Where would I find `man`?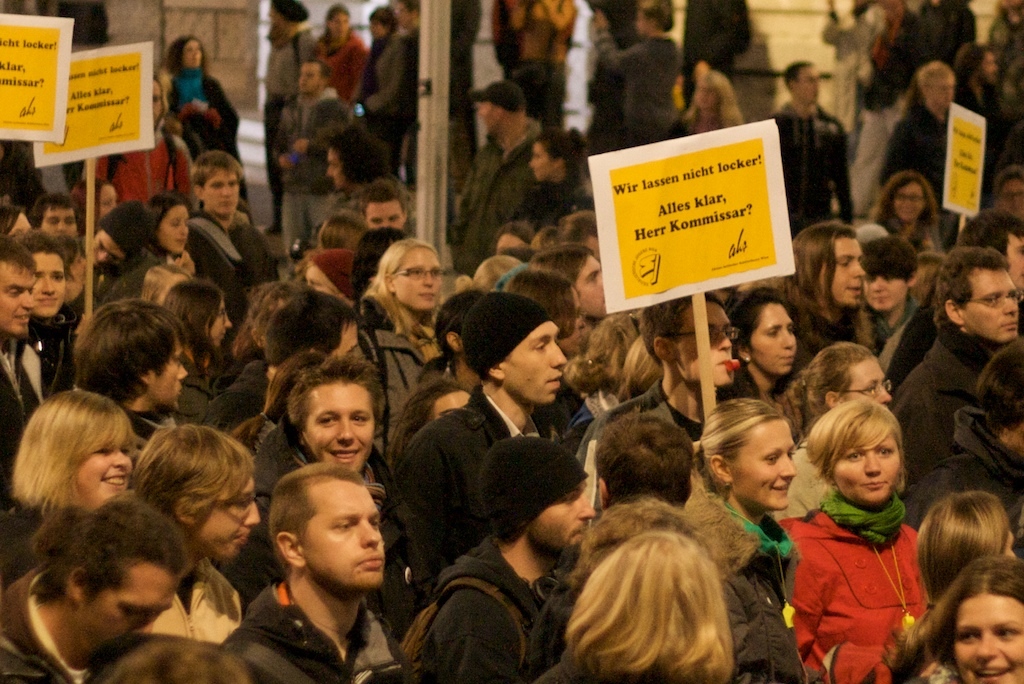
At bbox=[887, 233, 1023, 395].
